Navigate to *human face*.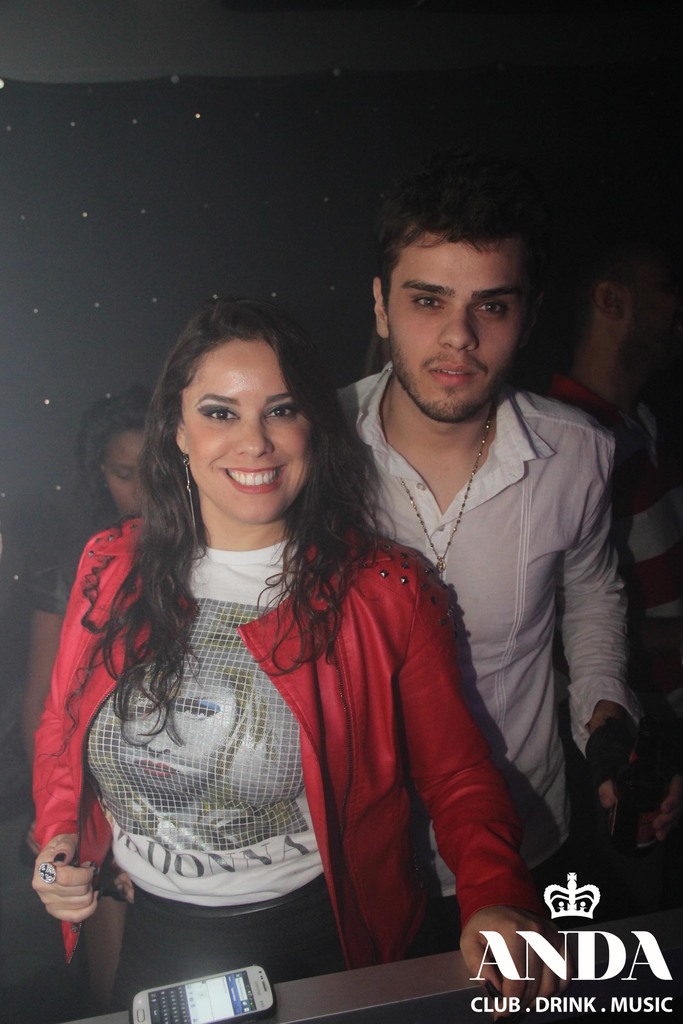
Navigation target: [x1=621, y1=281, x2=682, y2=384].
